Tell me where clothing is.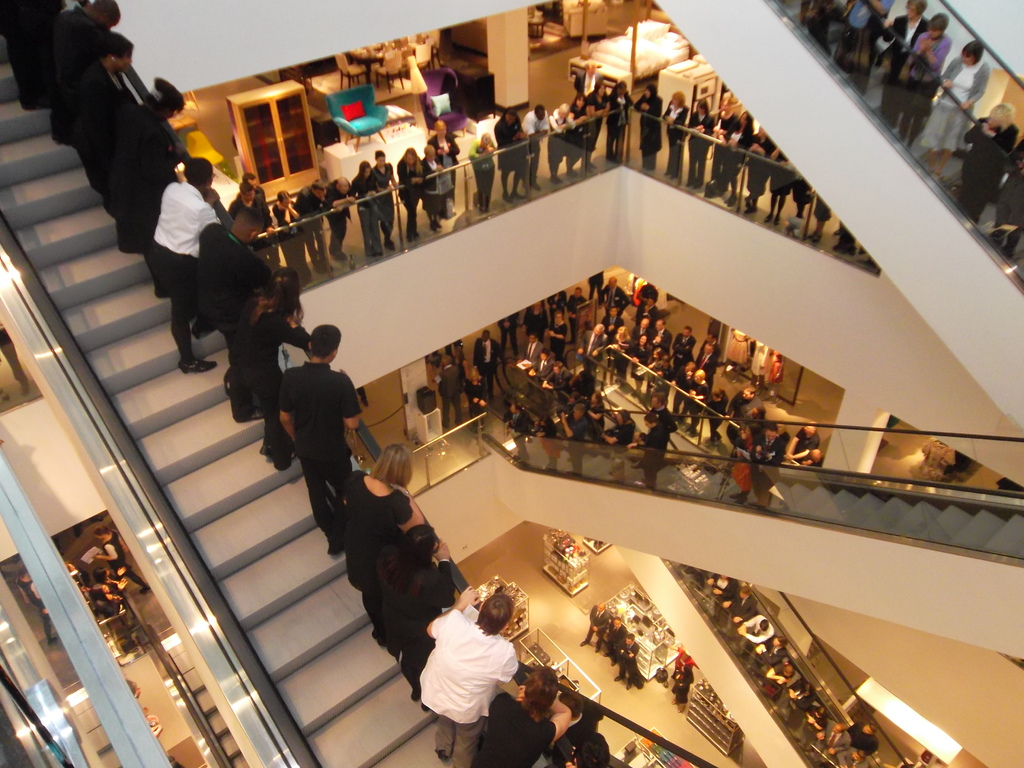
clothing is at [739, 611, 771, 658].
